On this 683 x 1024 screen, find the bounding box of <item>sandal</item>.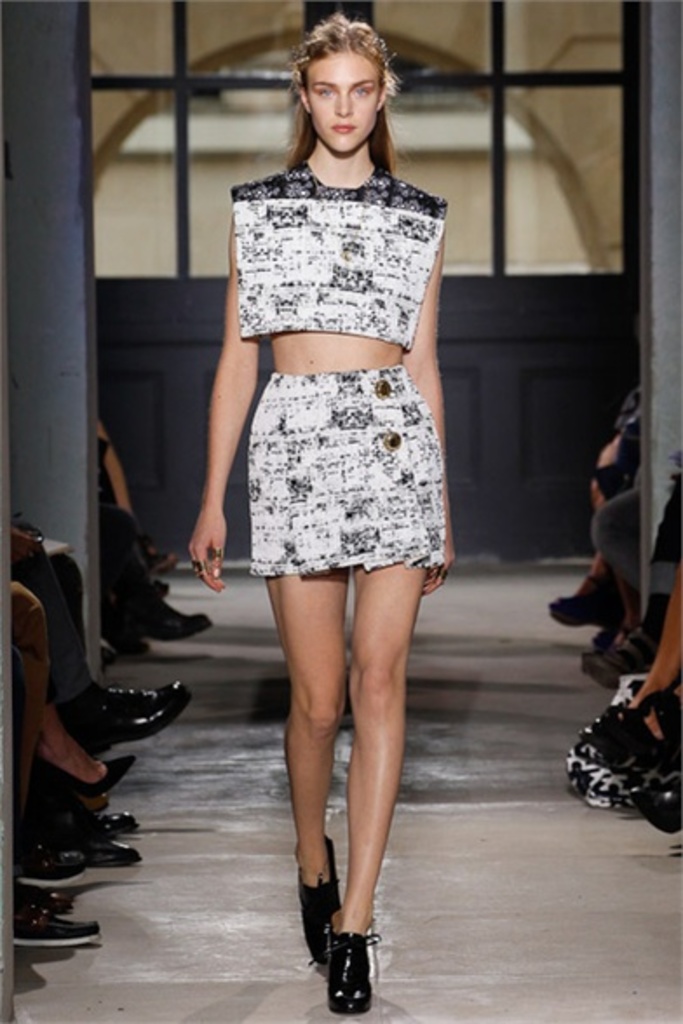
Bounding box: [x1=275, y1=839, x2=345, y2=970].
